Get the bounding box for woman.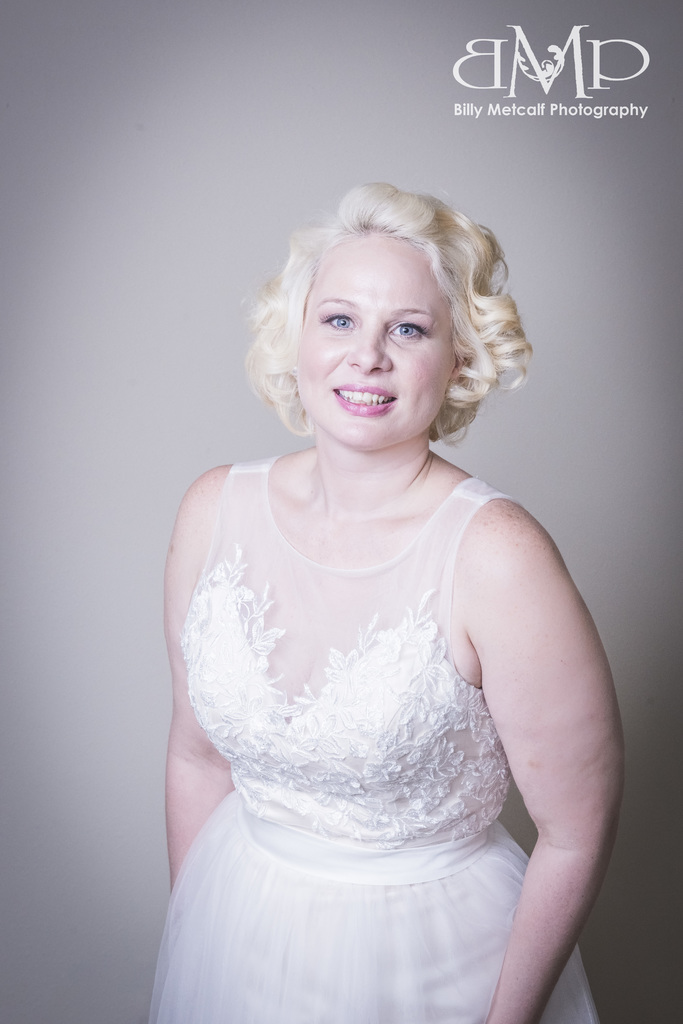
box=[136, 128, 625, 1005].
